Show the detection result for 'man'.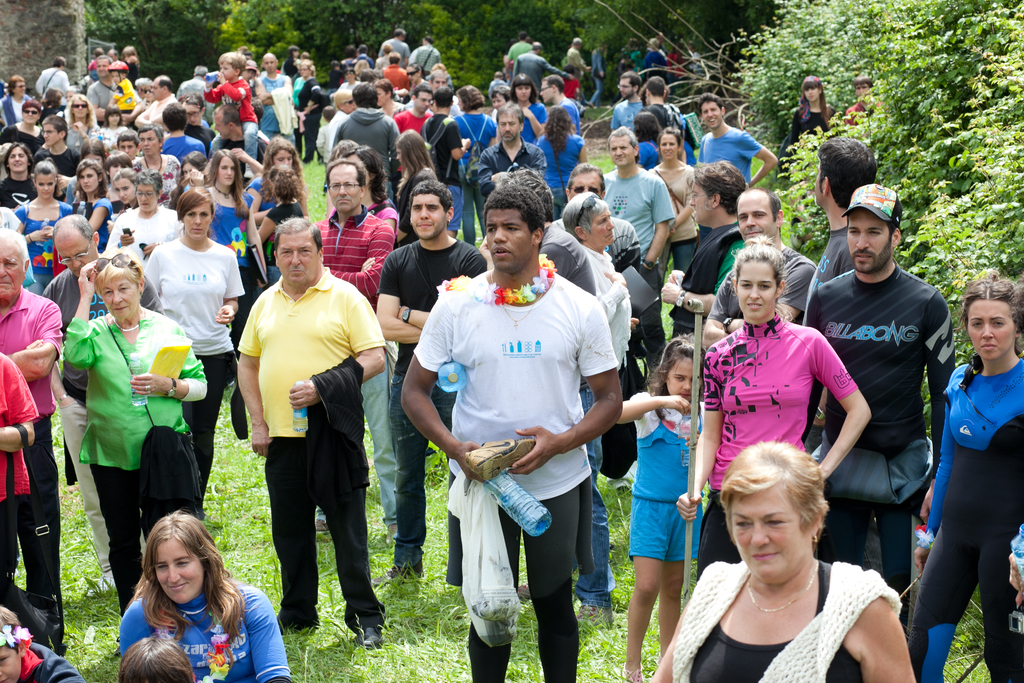
bbox=[43, 217, 166, 589].
